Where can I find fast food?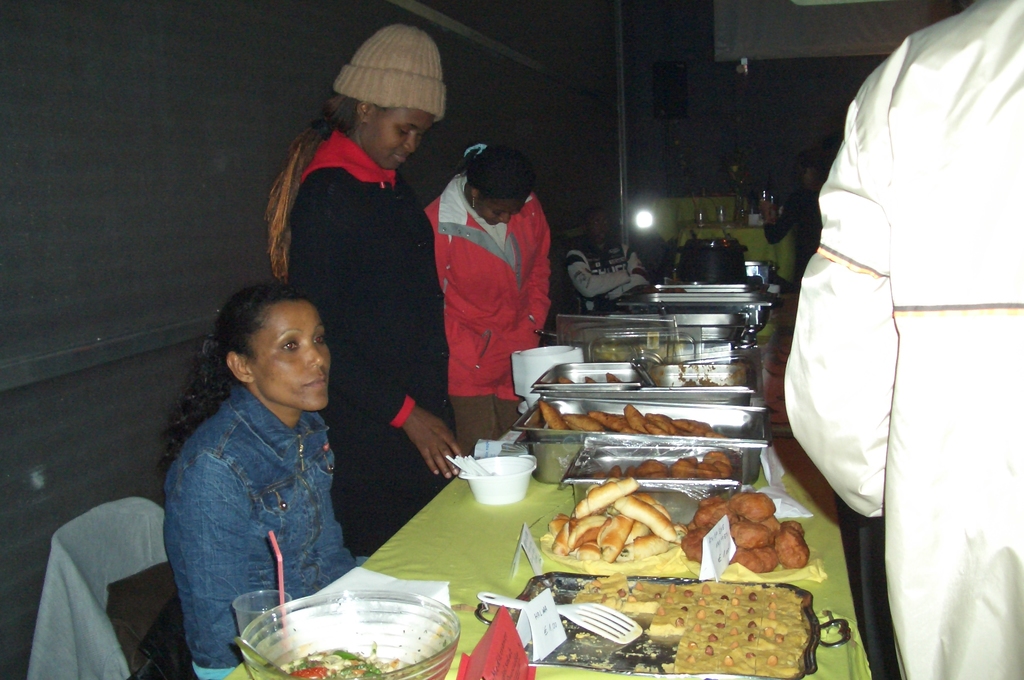
You can find it at <bbox>643, 410, 671, 433</bbox>.
